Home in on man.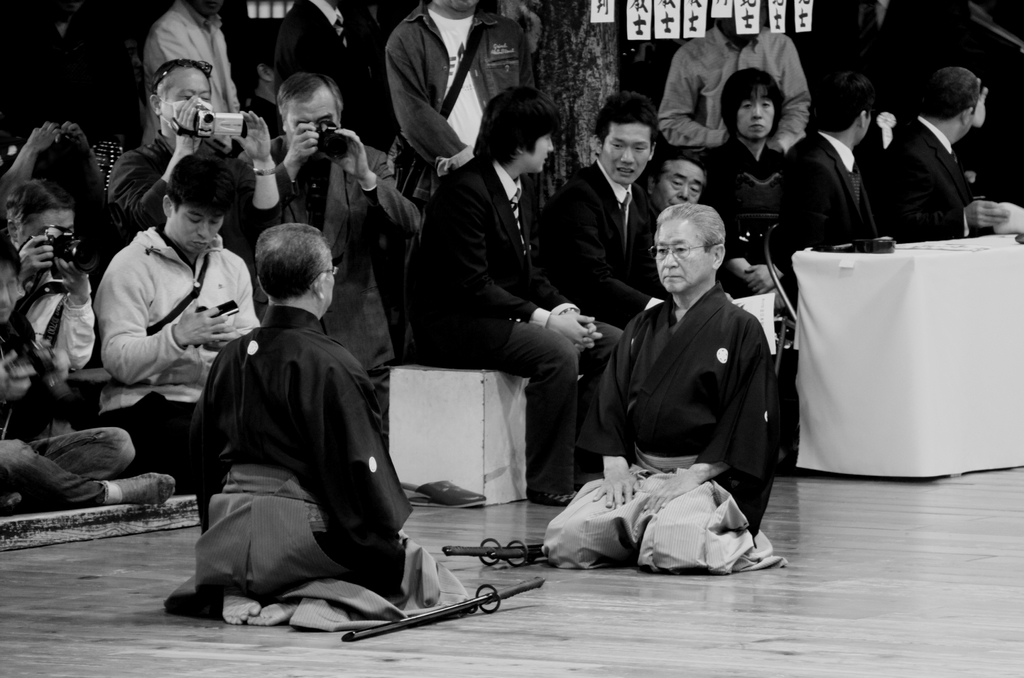
Homed in at (x1=545, y1=200, x2=787, y2=576).
